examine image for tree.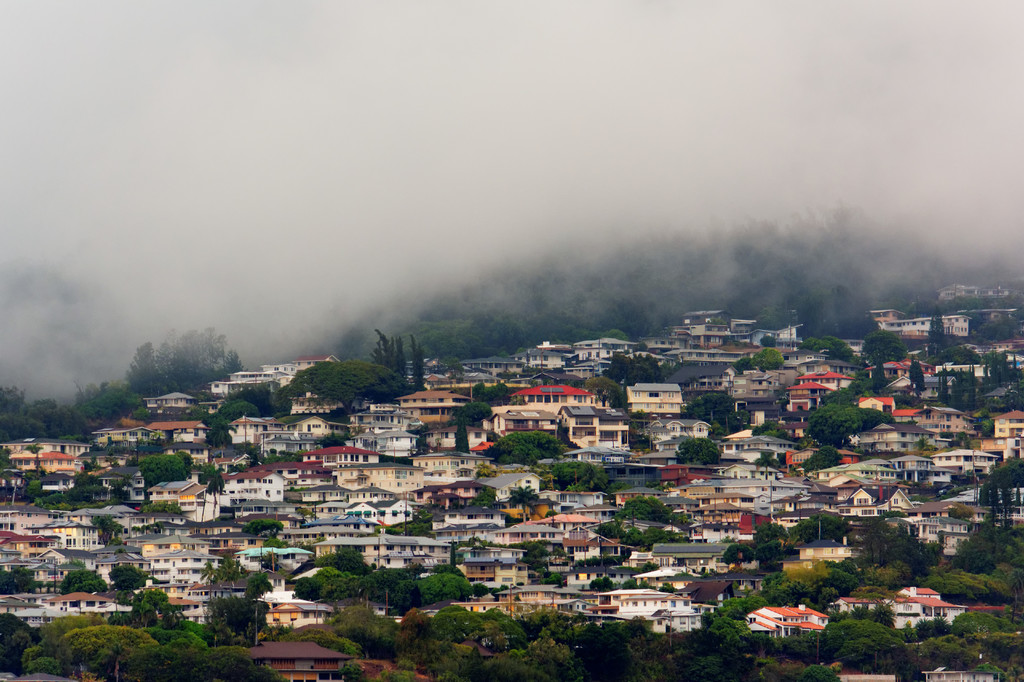
Examination result: bbox=[666, 646, 737, 681].
